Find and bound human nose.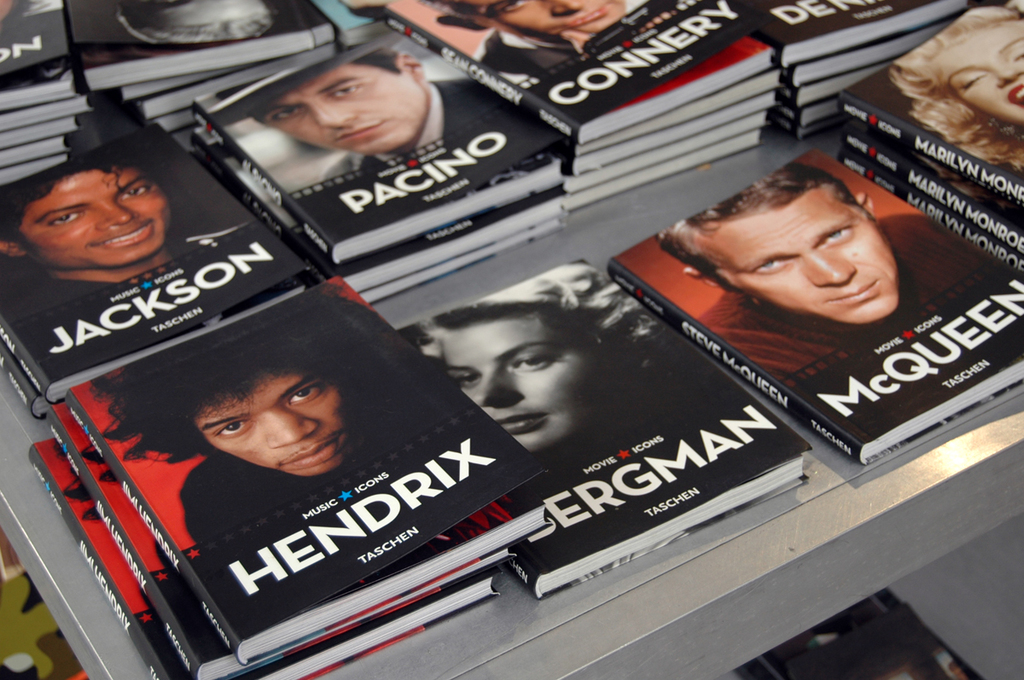
Bound: pyautogui.locateOnScreen(99, 203, 142, 231).
